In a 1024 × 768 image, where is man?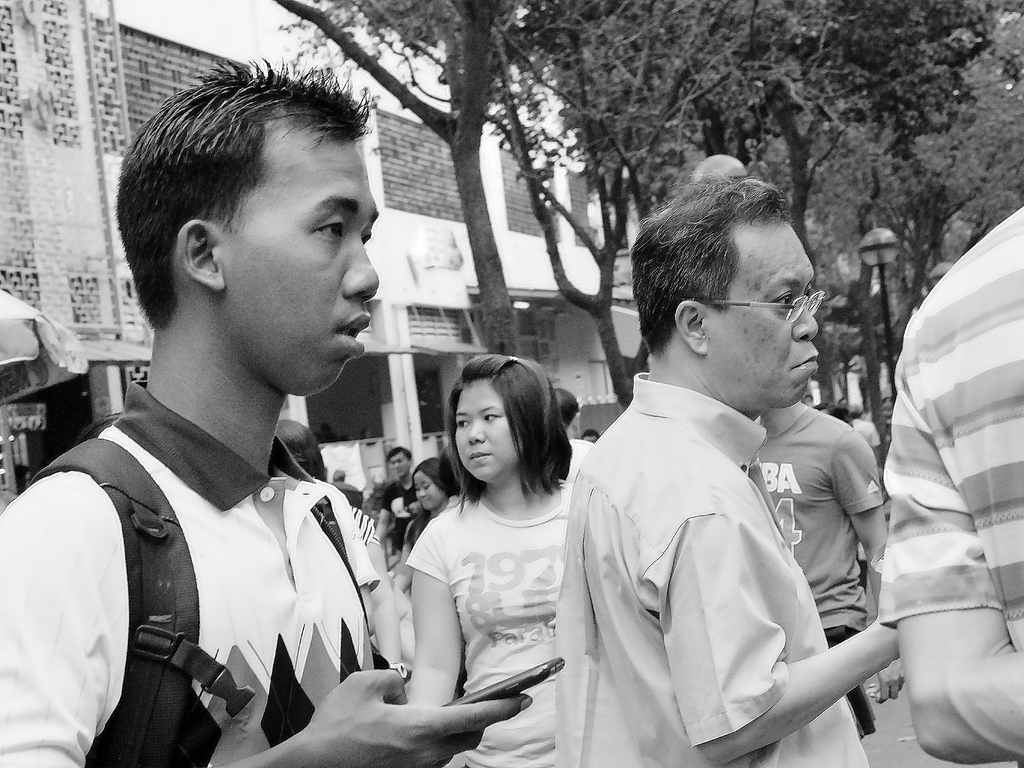
<bbox>749, 396, 886, 739</bbox>.
